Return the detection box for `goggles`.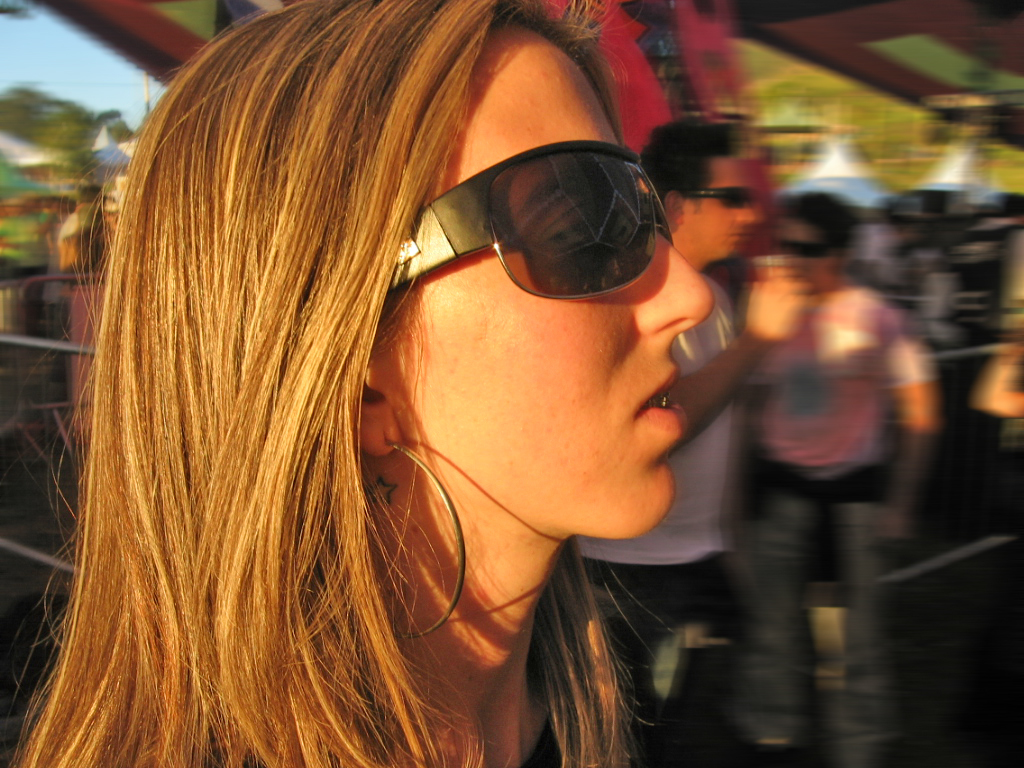
(left=362, top=136, right=675, bottom=309).
